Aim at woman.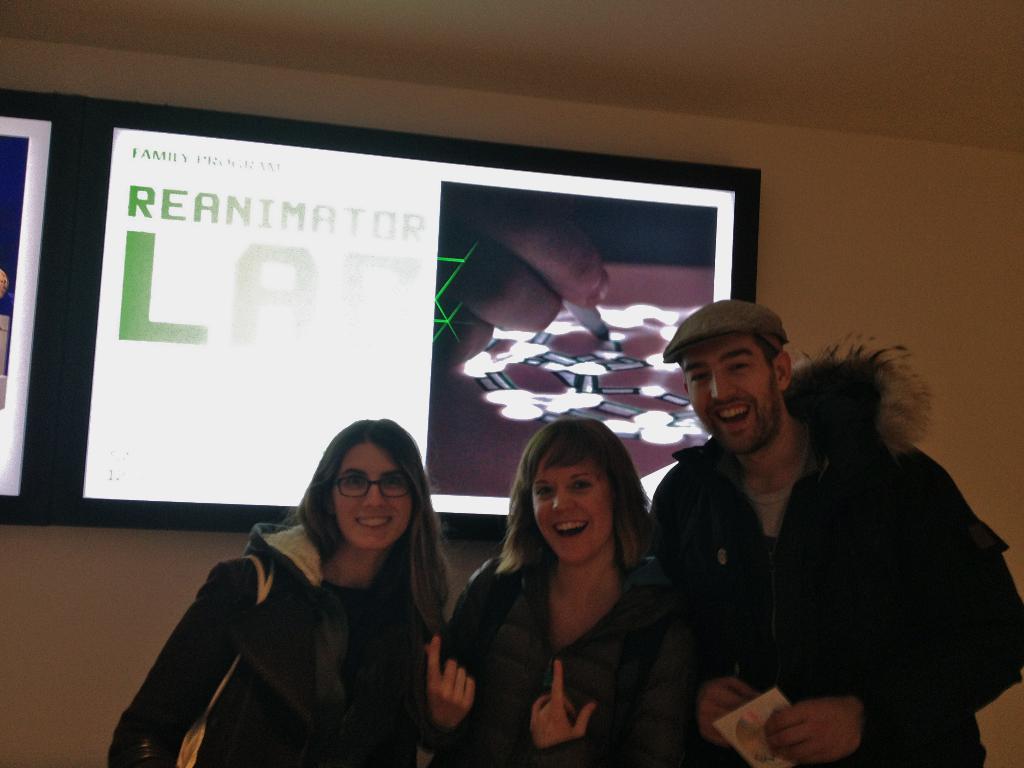
Aimed at box(108, 415, 459, 767).
